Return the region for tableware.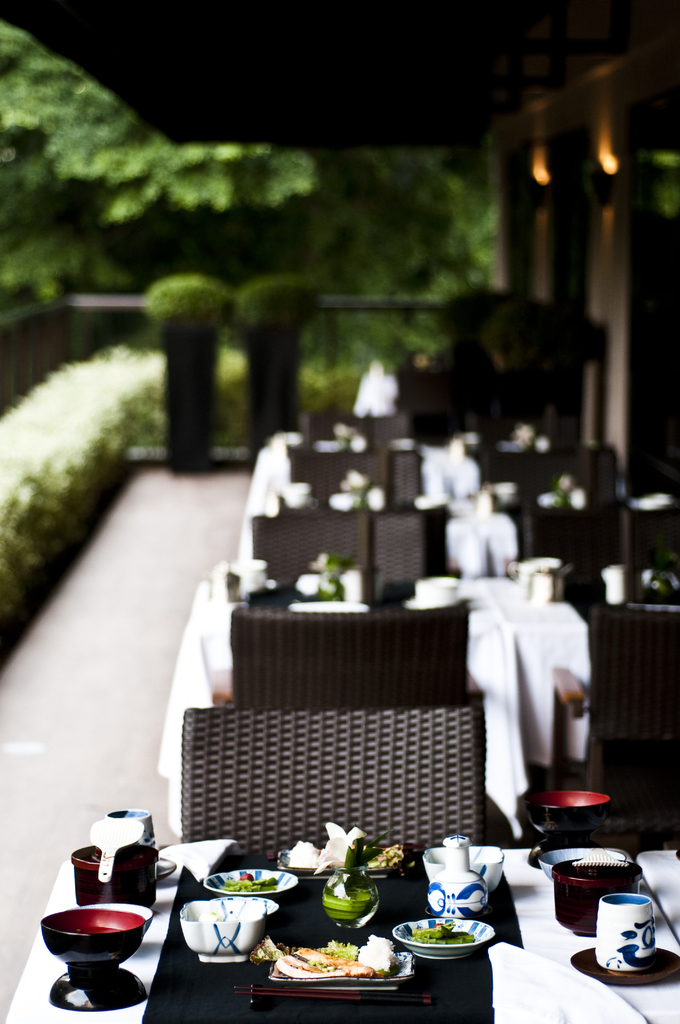
{"x1": 422, "y1": 845, "x2": 506, "y2": 896}.
